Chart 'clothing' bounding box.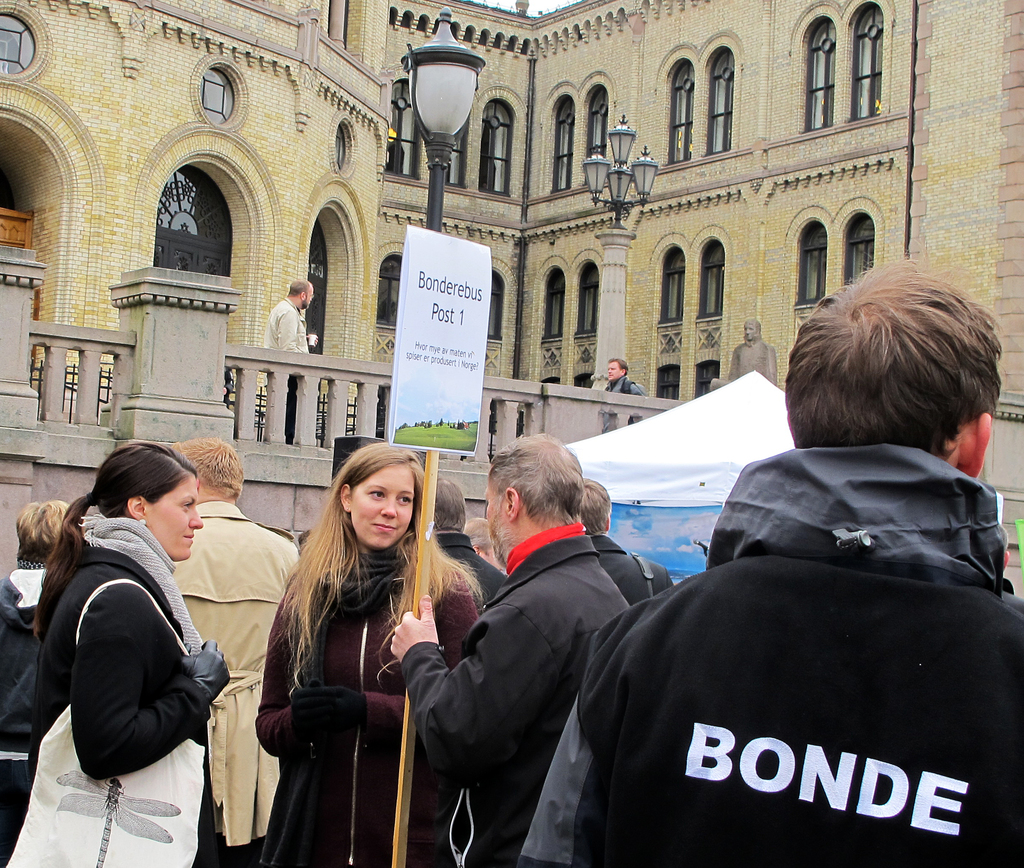
Charted: rect(23, 519, 233, 867).
